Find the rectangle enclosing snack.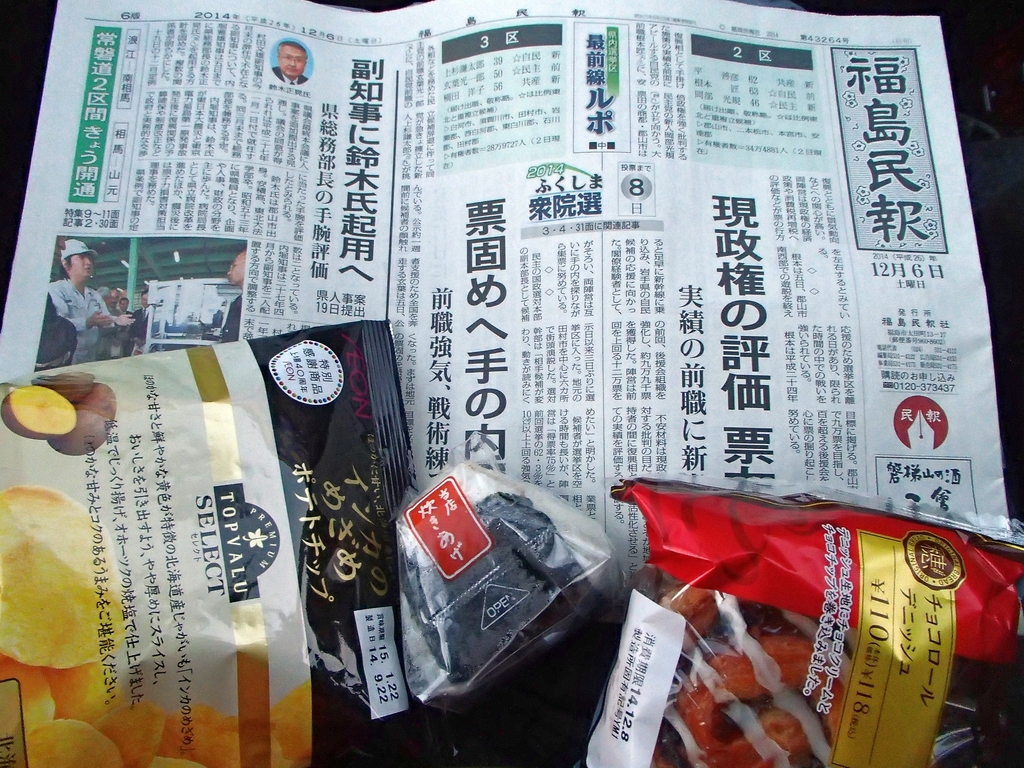
x1=573, y1=478, x2=1023, y2=767.
